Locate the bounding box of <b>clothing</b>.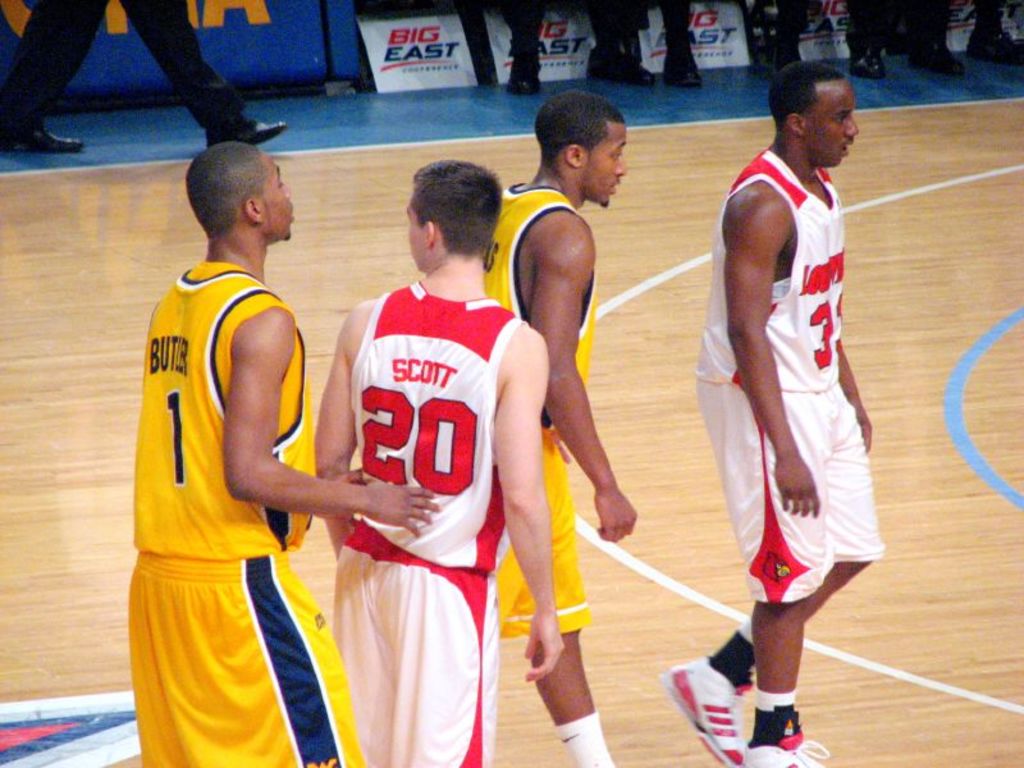
Bounding box: crop(485, 180, 599, 644).
